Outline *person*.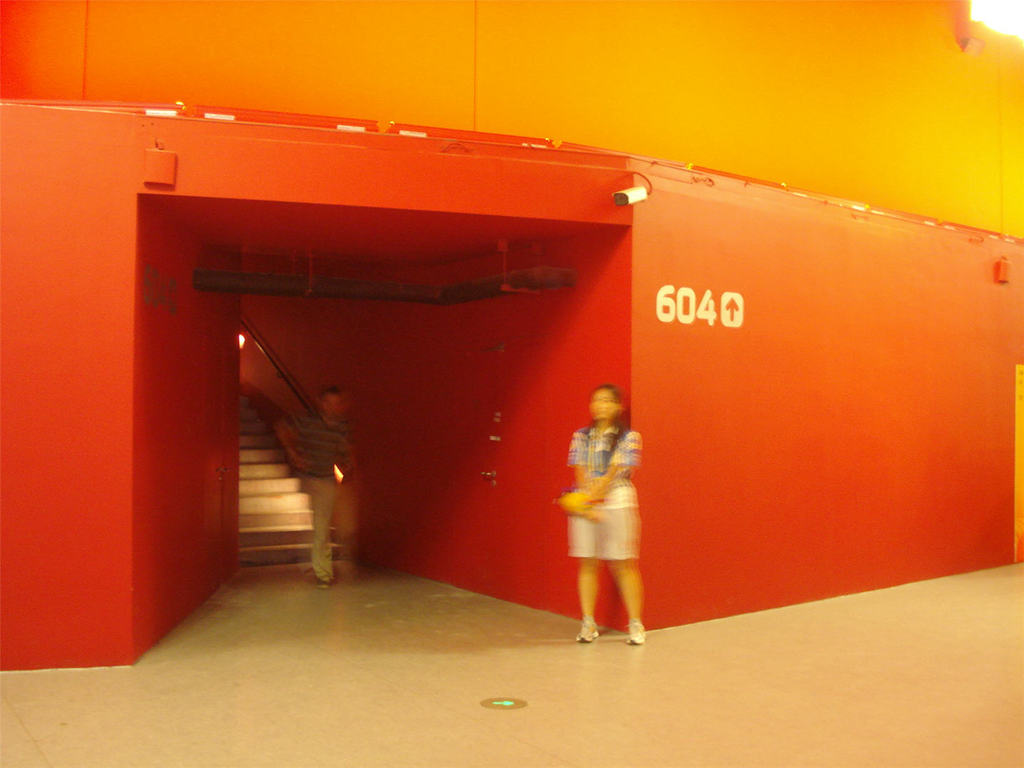
Outline: 292 386 359 588.
